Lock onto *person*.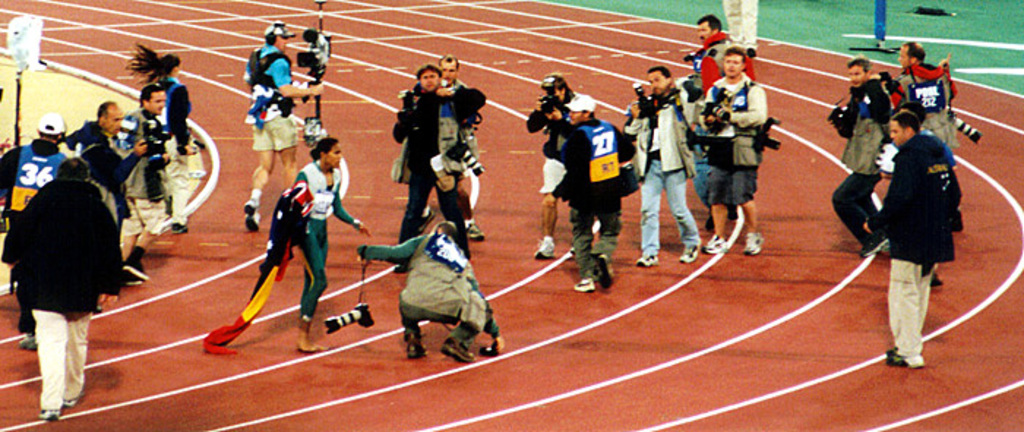
Locked: pyautogui.locateOnScreen(398, 70, 481, 275).
